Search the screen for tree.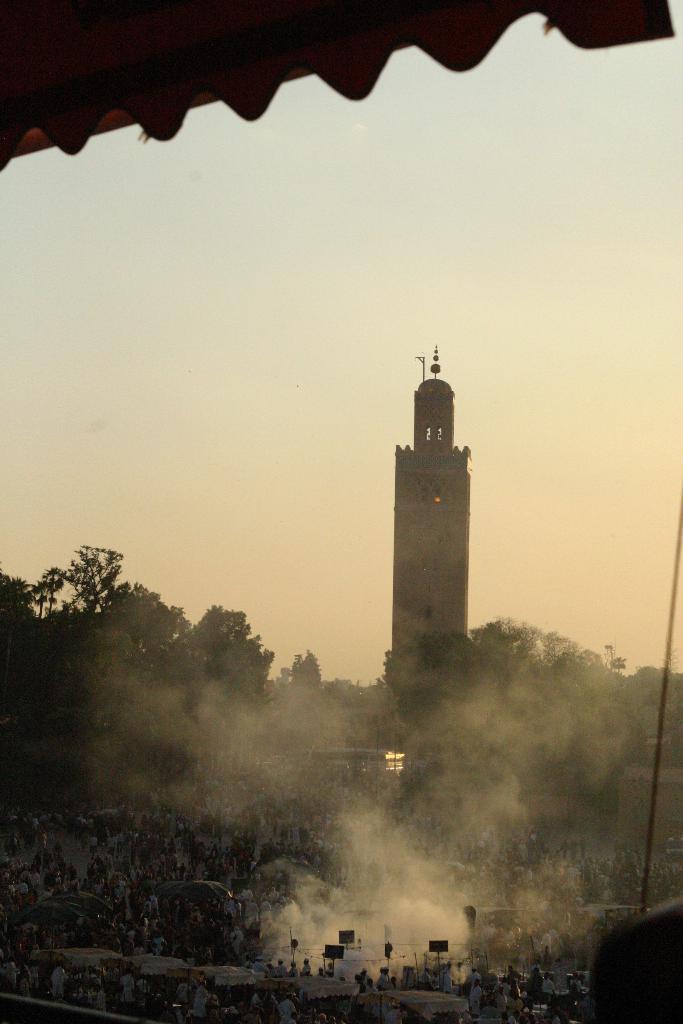
Found at x1=40, y1=540, x2=119, y2=633.
